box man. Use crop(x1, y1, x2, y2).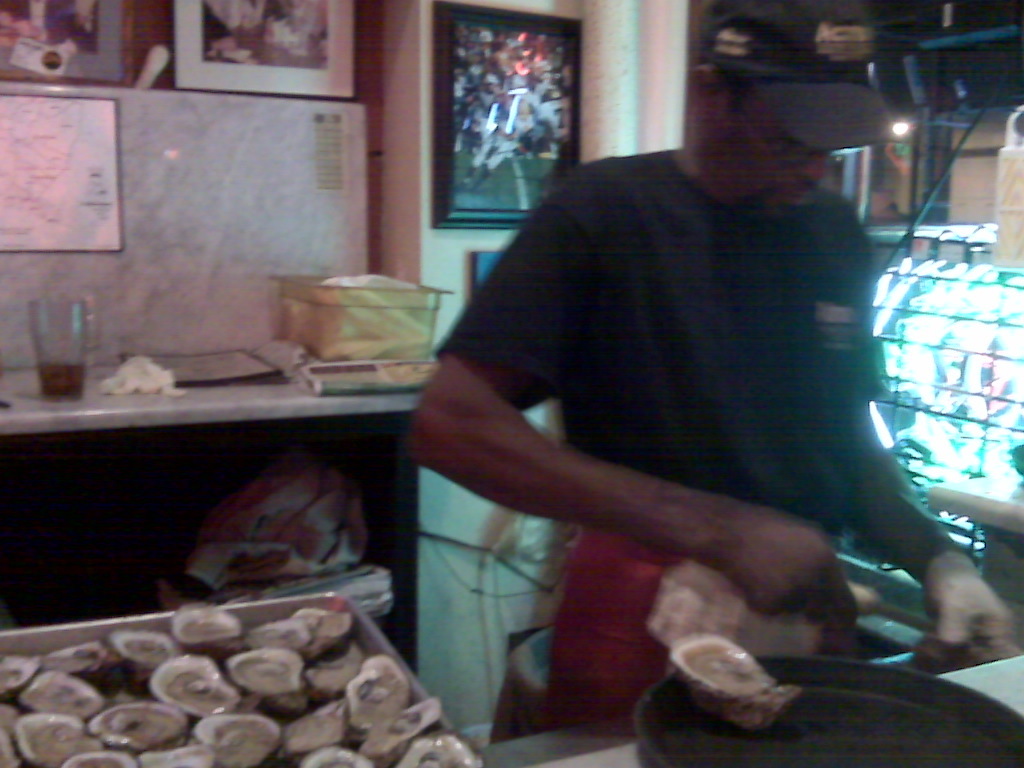
crop(403, 0, 1013, 720).
